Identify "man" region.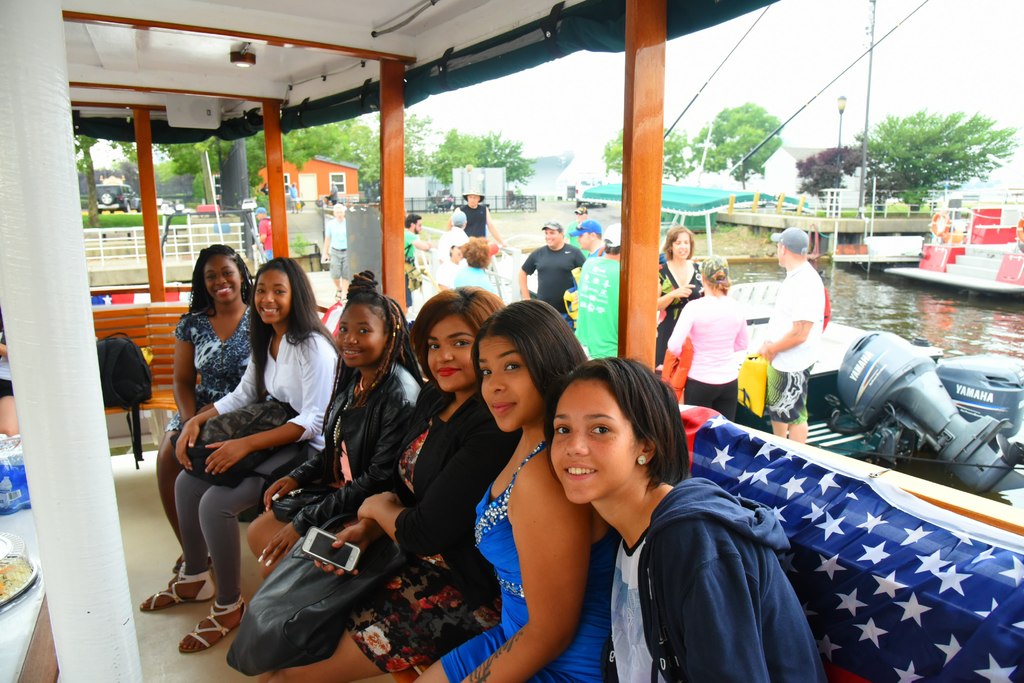
Region: <bbox>565, 218, 607, 264</bbox>.
